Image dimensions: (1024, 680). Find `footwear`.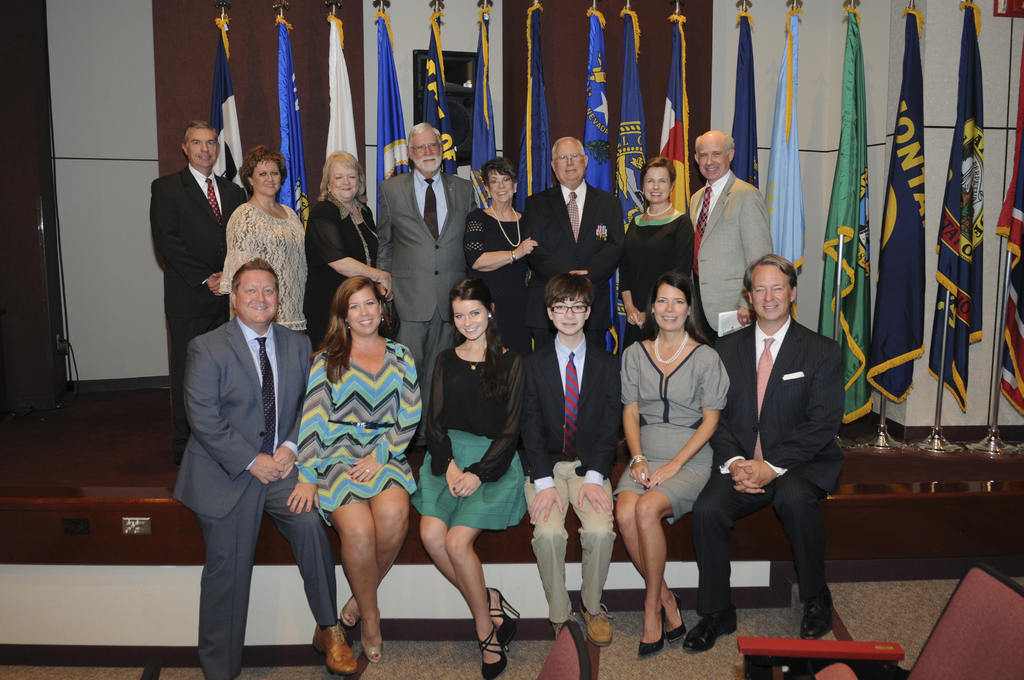
locate(664, 591, 686, 639).
